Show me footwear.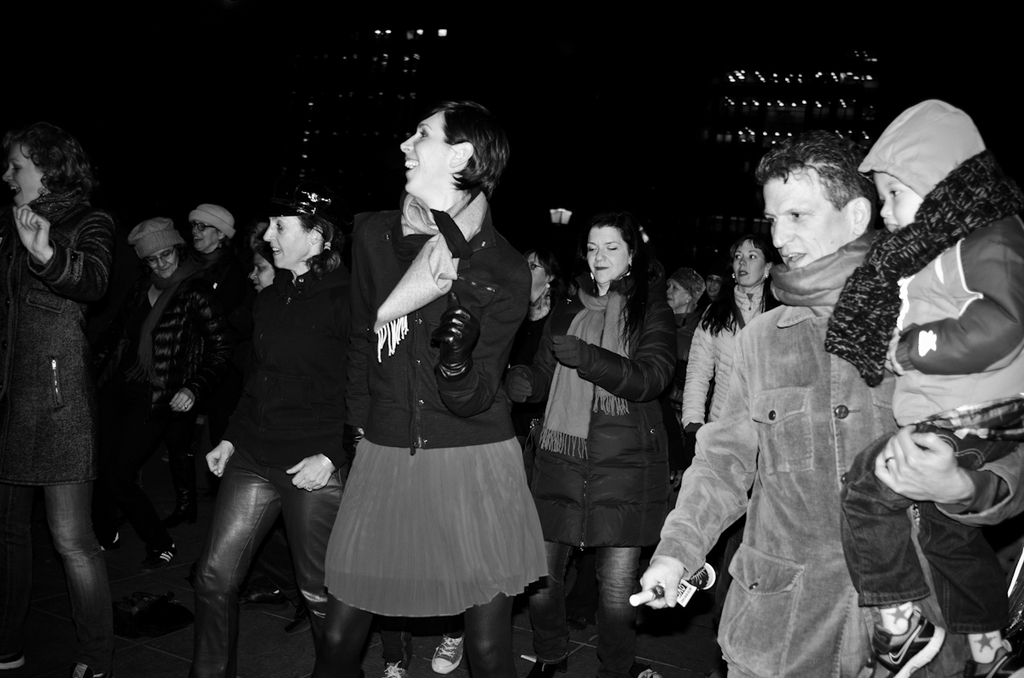
footwear is here: [67,660,103,677].
